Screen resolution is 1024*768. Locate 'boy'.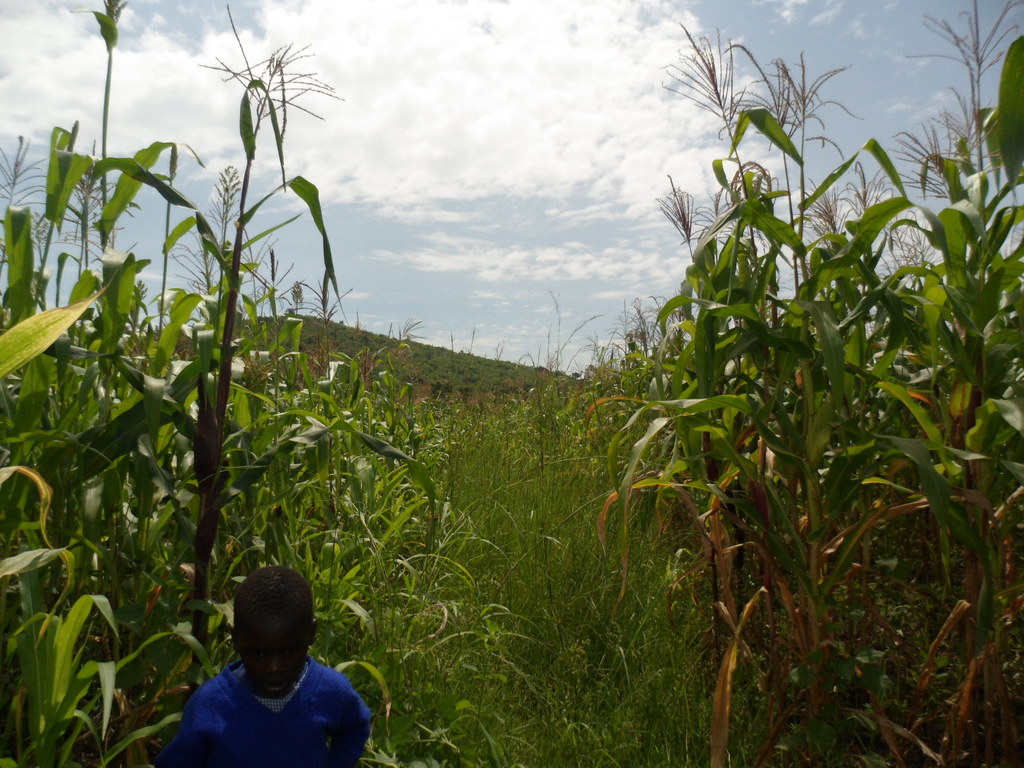
l=145, t=552, r=374, b=763.
